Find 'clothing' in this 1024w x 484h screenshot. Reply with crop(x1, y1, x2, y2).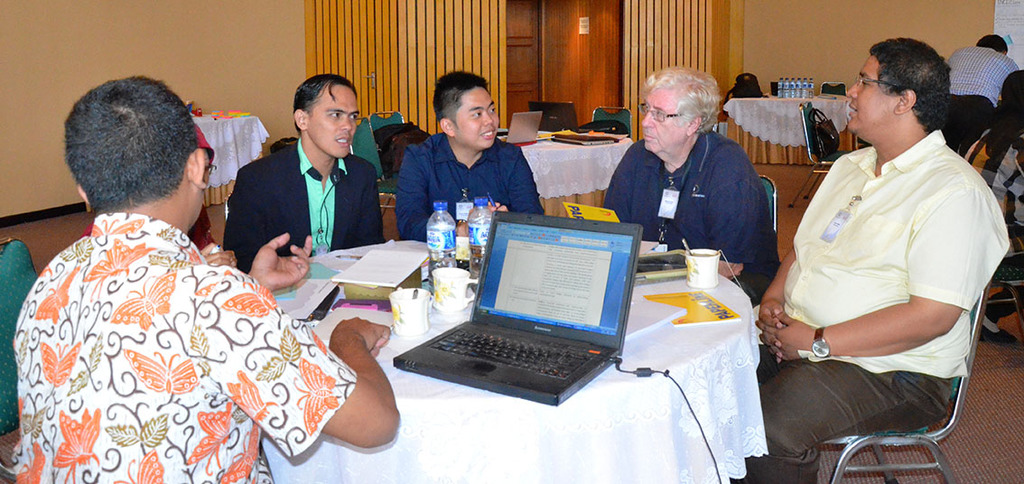
crop(942, 42, 1021, 156).
